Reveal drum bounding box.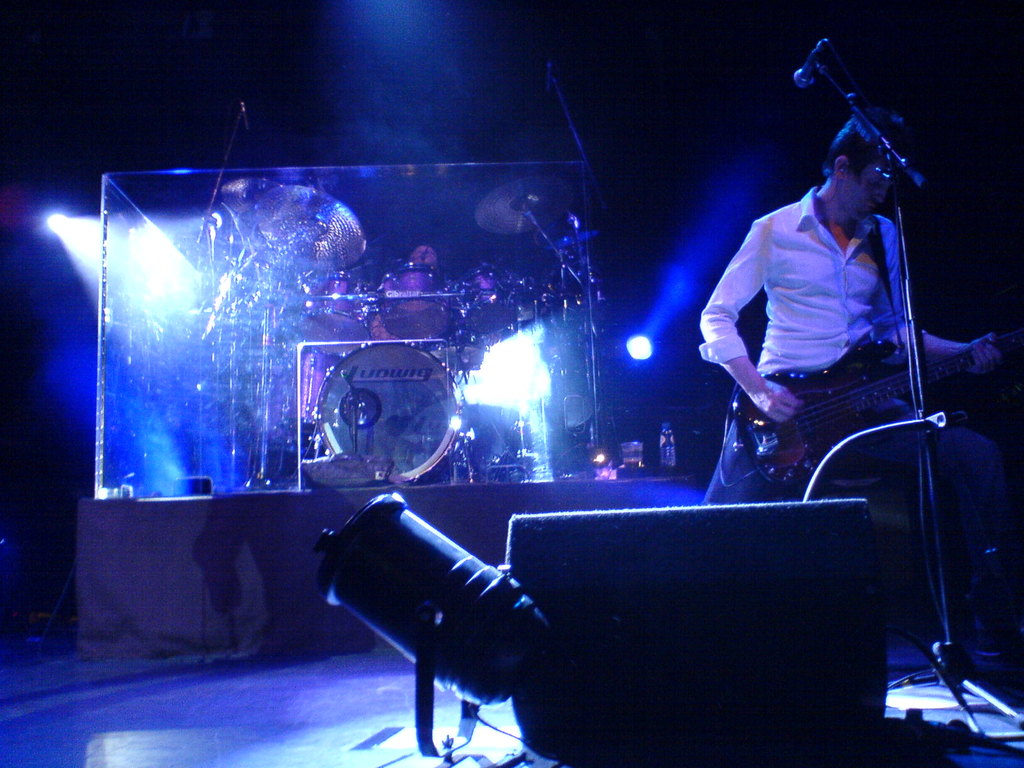
Revealed: <region>378, 263, 453, 339</region>.
